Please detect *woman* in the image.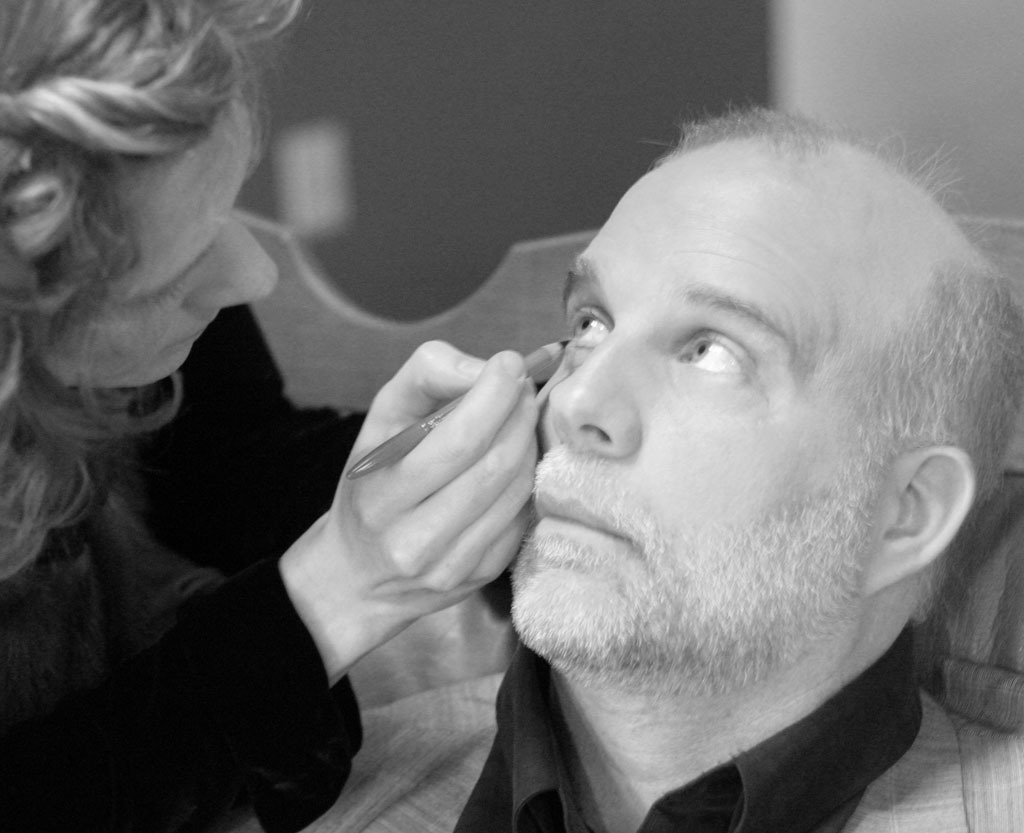
(x1=0, y1=0, x2=331, y2=757).
